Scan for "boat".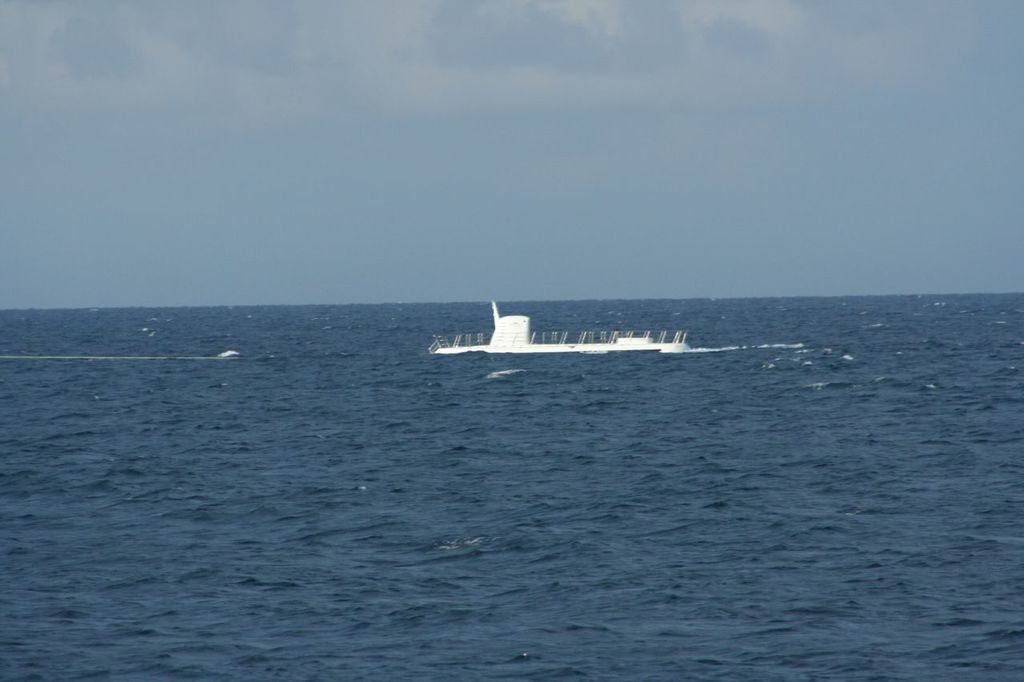
Scan result: 462/301/684/364.
